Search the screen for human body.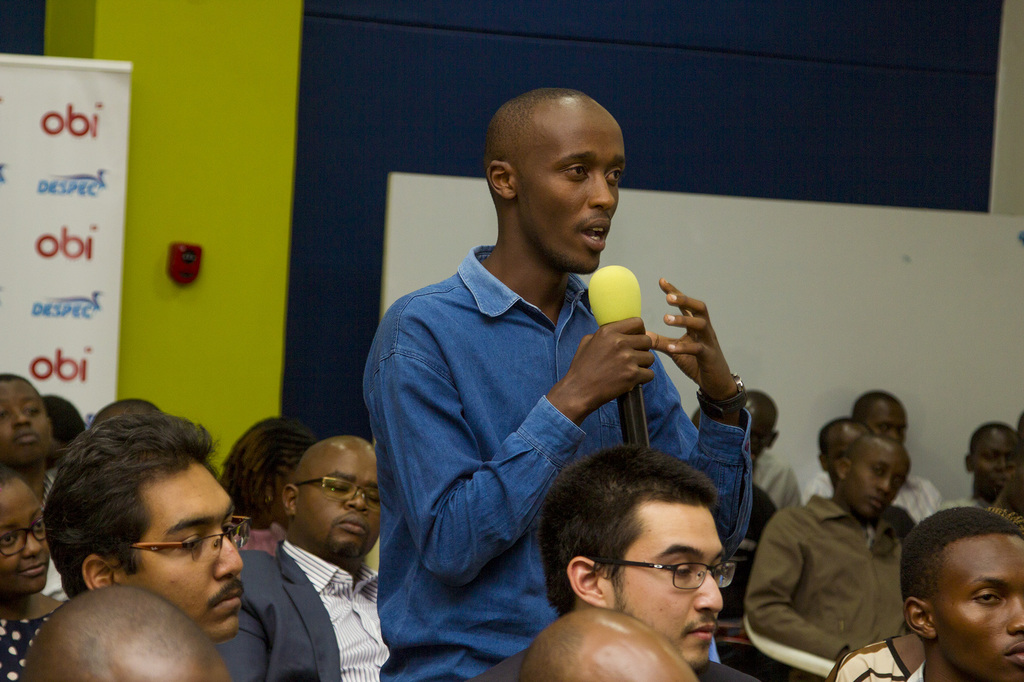
Found at 378:112:684:665.
